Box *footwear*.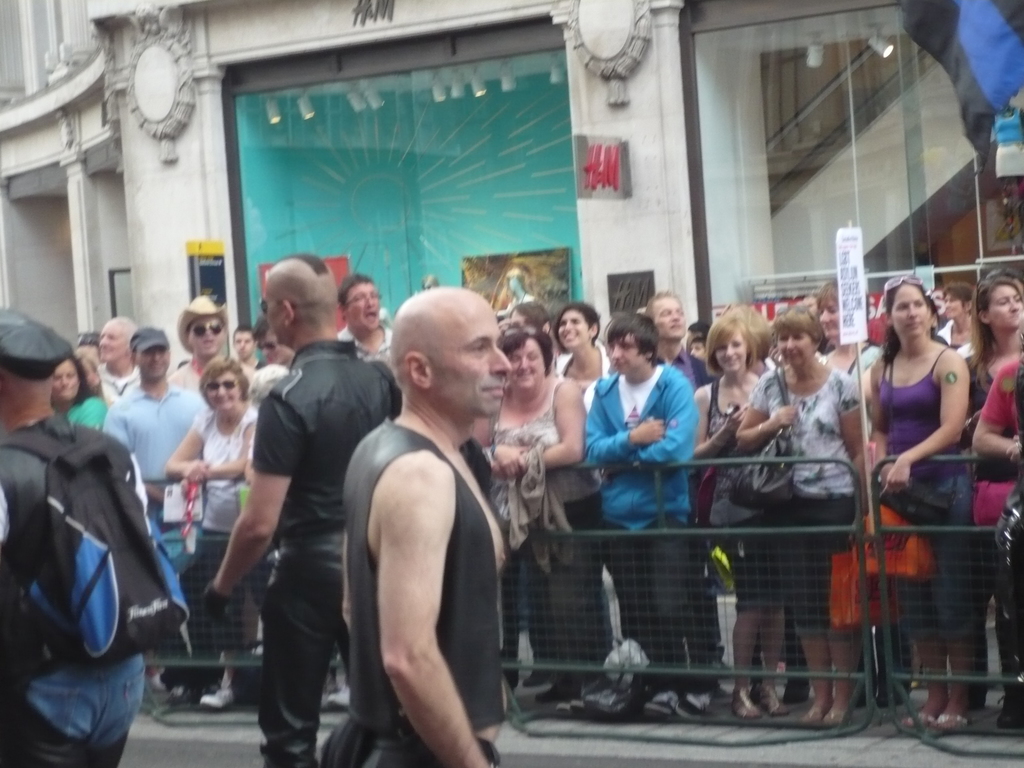
{"x1": 677, "y1": 691, "x2": 707, "y2": 721}.
